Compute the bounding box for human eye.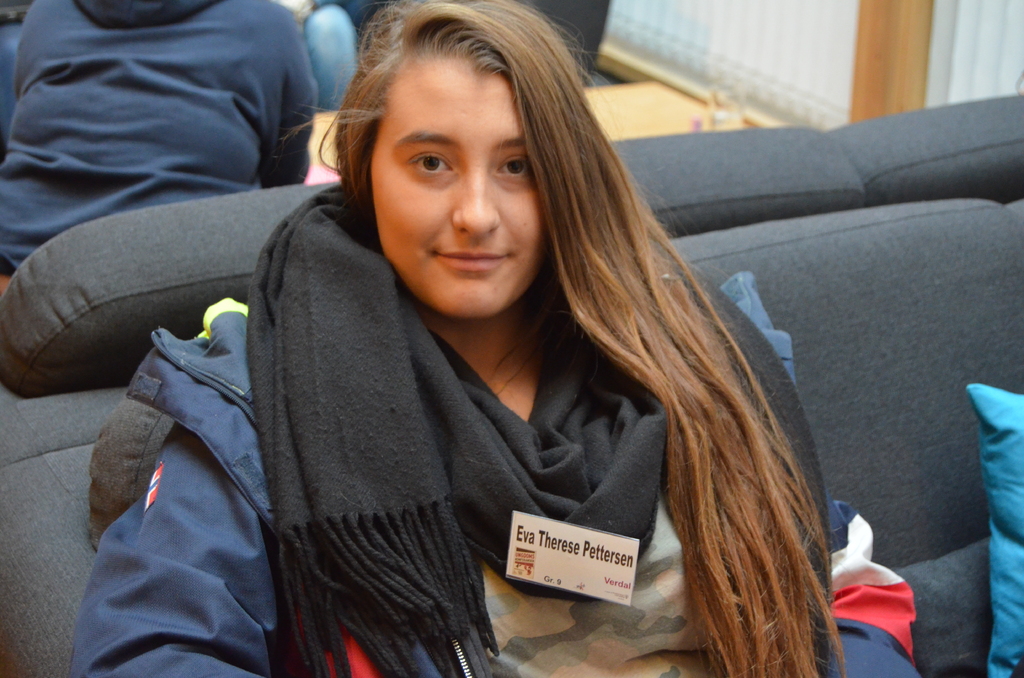
locate(407, 150, 454, 184).
